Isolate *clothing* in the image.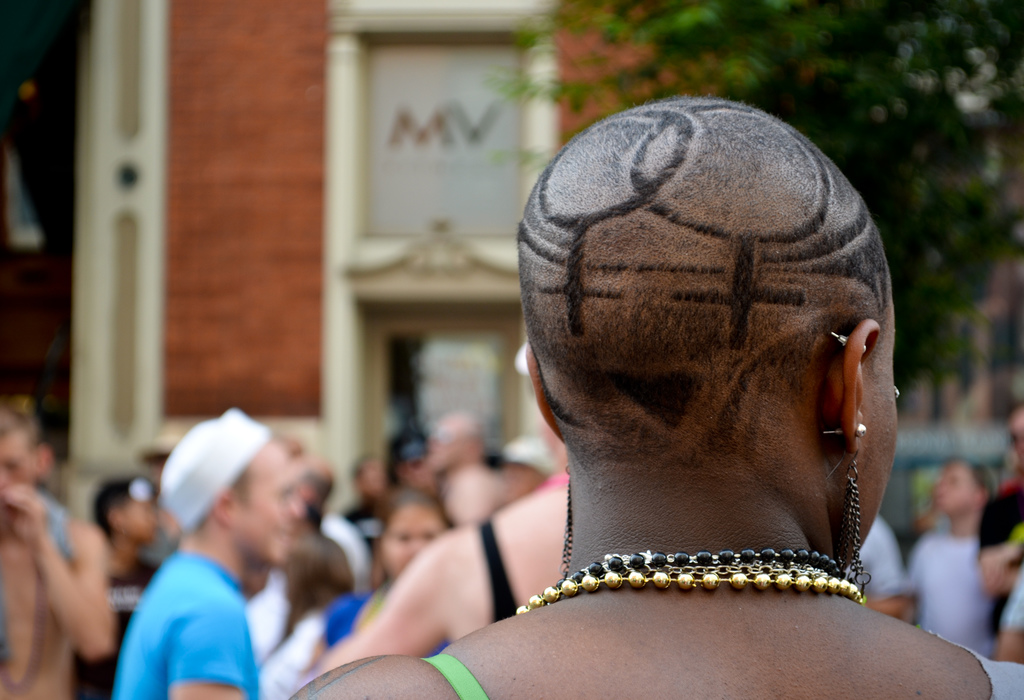
Isolated region: pyautogui.locateOnScreen(857, 527, 911, 614).
